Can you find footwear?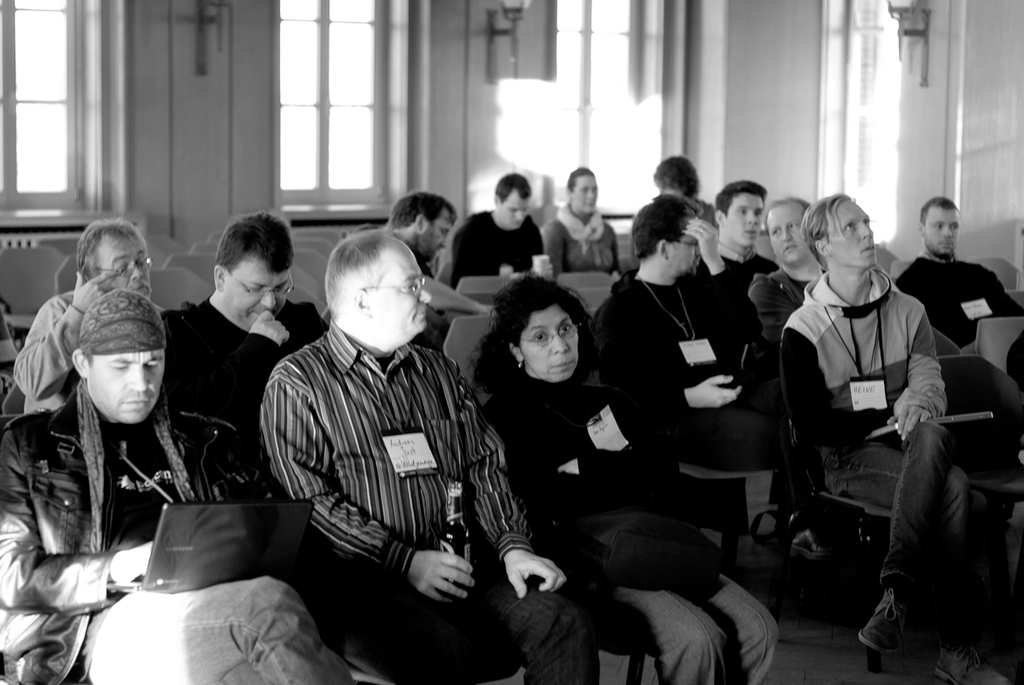
Yes, bounding box: detection(932, 642, 1008, 684).
